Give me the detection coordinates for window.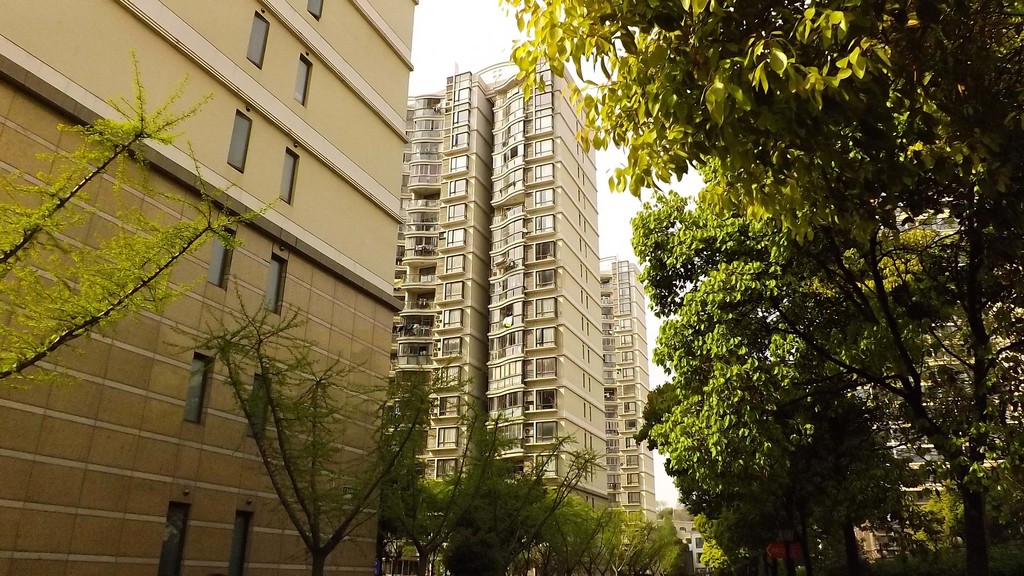
region(245, 375, 271, 442).
